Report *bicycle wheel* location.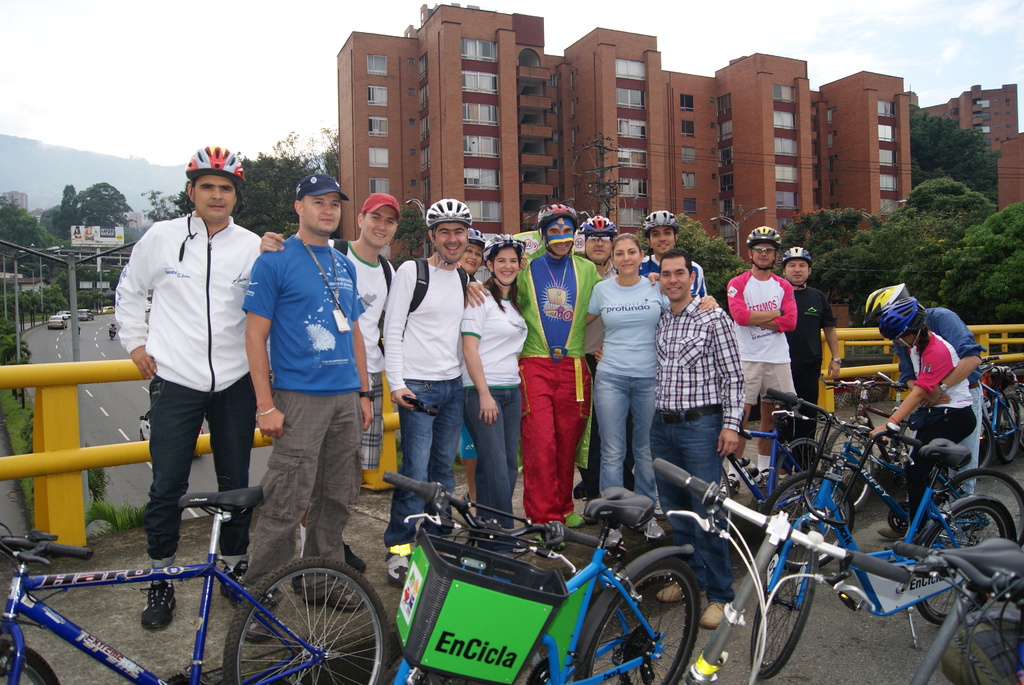
Report: region(945, 471, 1023, 552).
